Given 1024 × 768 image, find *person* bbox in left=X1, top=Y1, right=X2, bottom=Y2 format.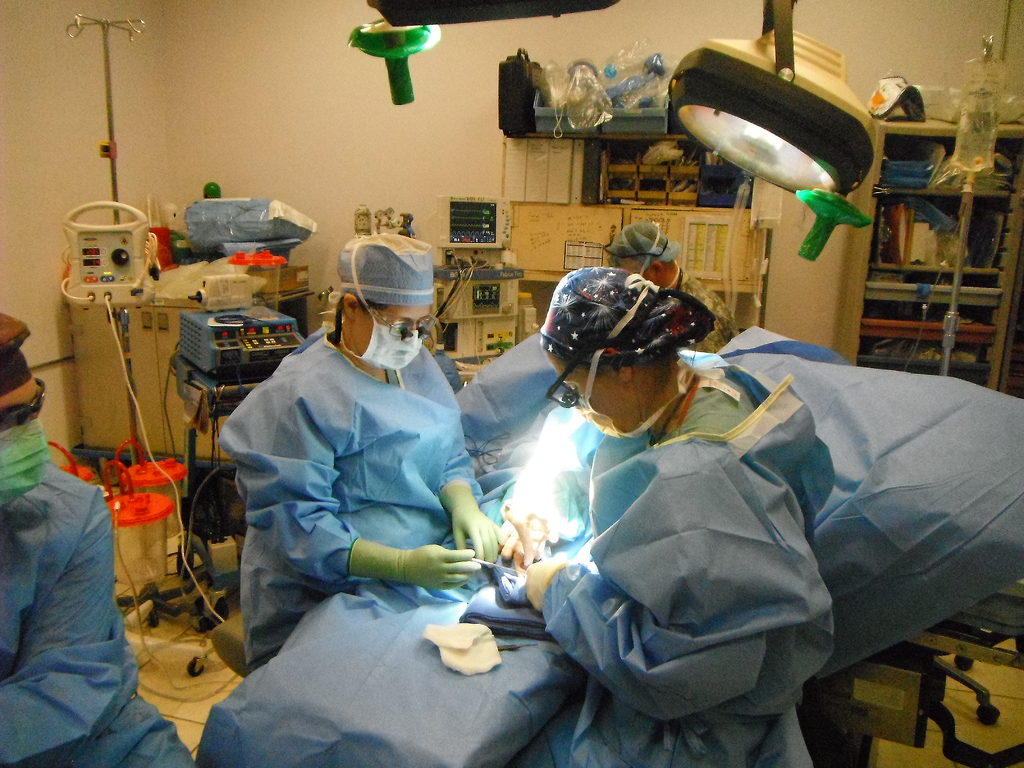
left=598, top=221, right=744, bottom=364.
